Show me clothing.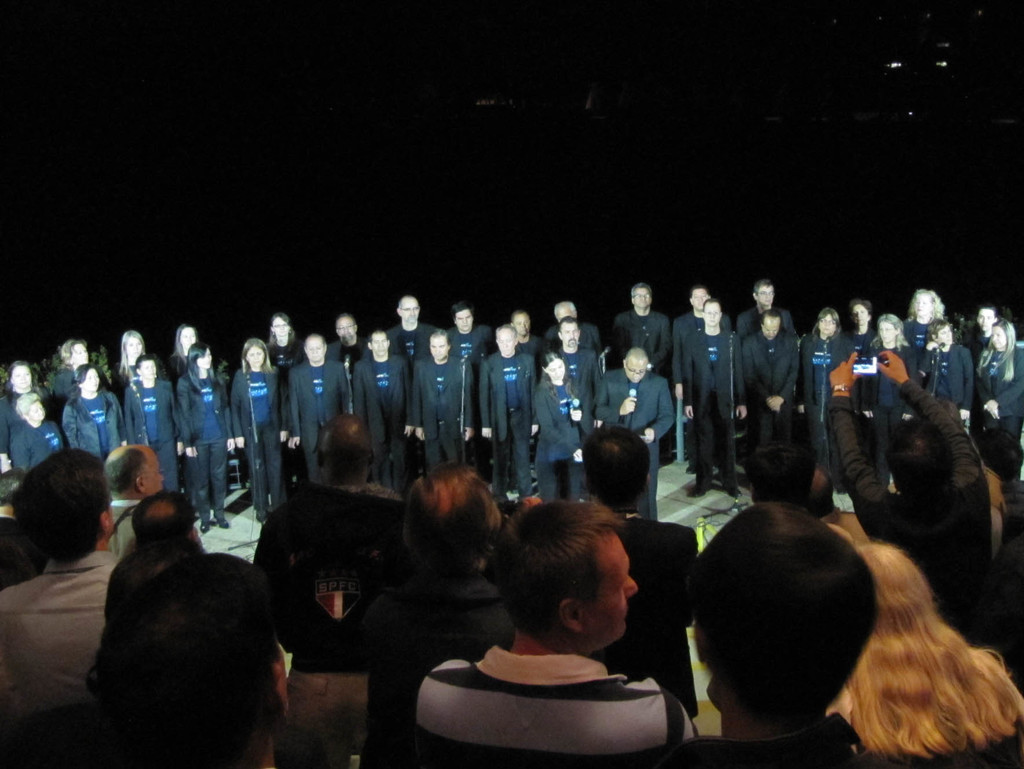
clothing is here: x1=532 y1=383 x2=586 y2=506.
